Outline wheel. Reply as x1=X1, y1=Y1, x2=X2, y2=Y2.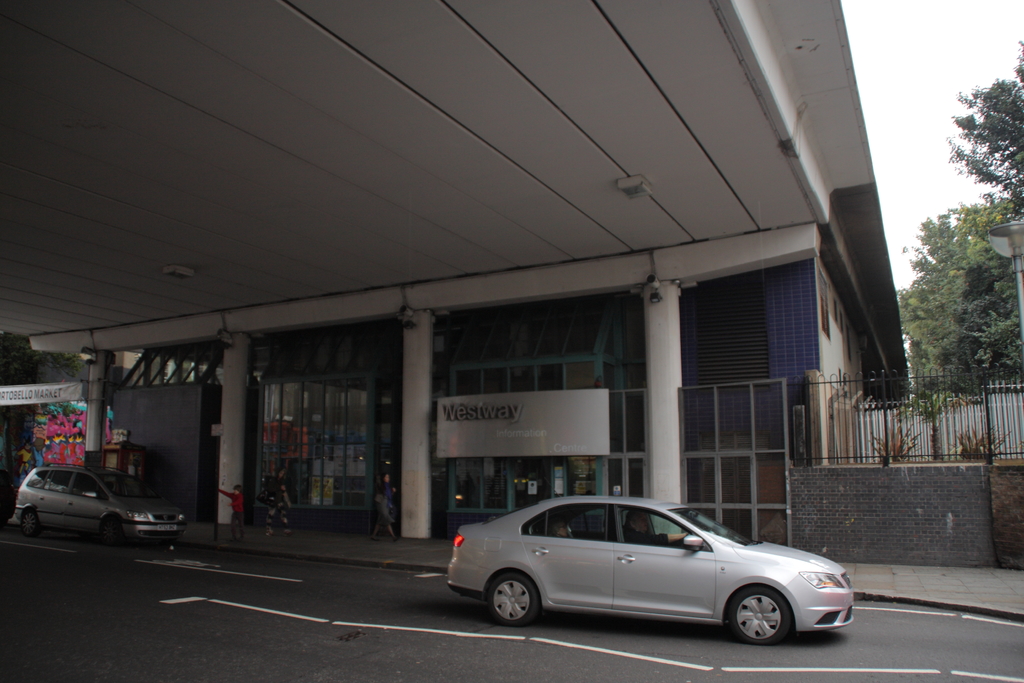
x1=491, y1=573, x2=536, y2=627.
